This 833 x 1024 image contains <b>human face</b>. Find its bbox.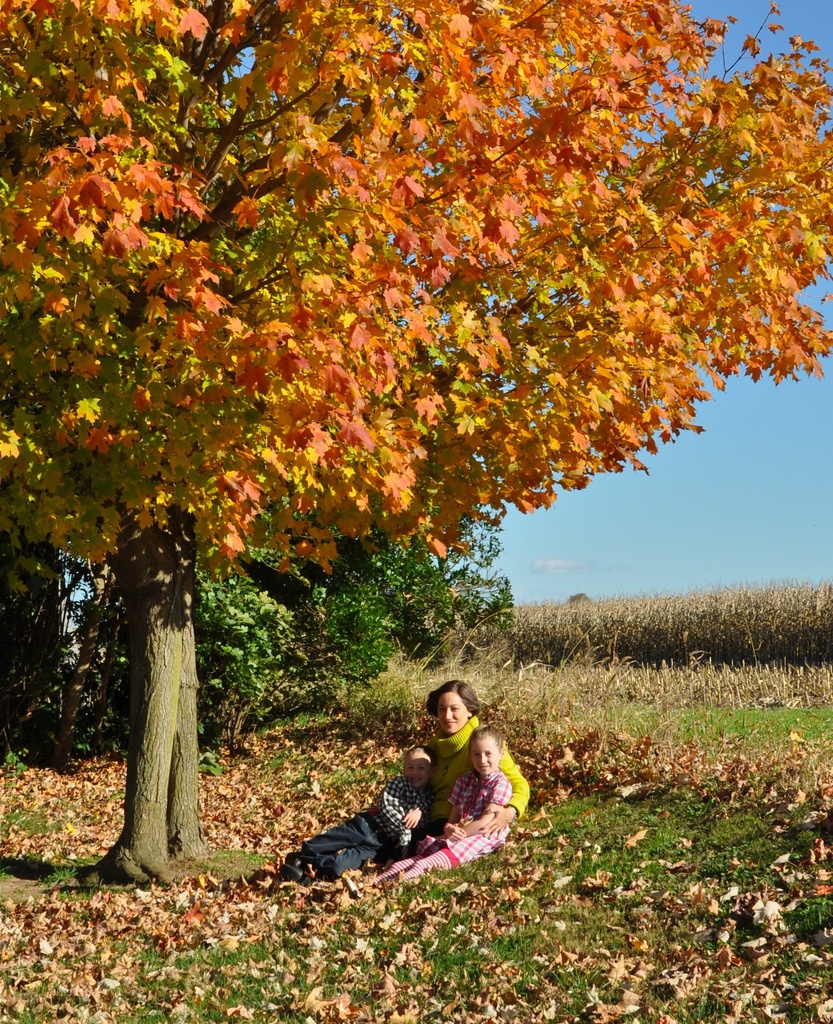
box(472, 738, 495, 778).
